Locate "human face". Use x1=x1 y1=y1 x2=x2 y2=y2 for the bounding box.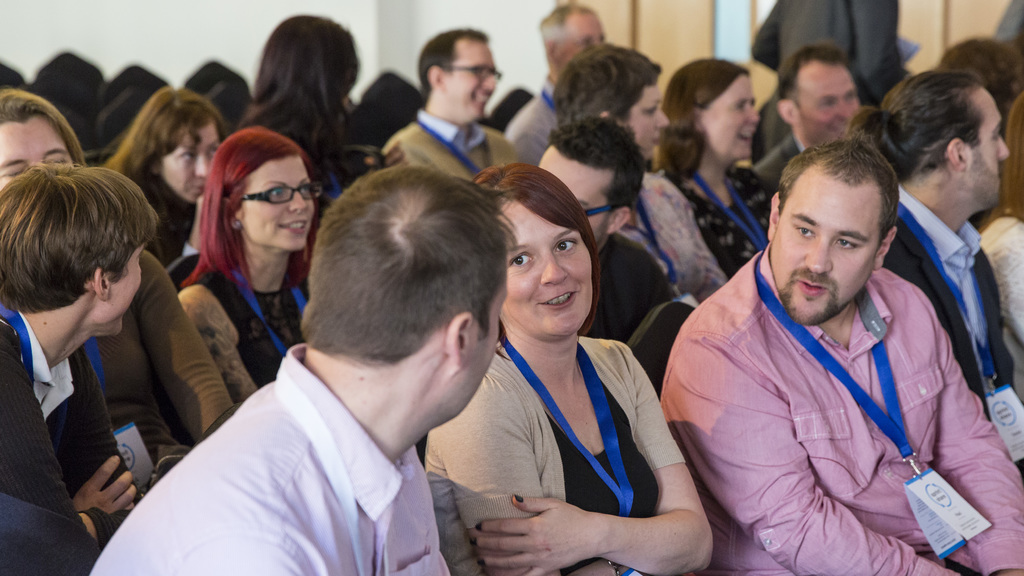
x1=563 y1=14 x2=604 y2=65.
